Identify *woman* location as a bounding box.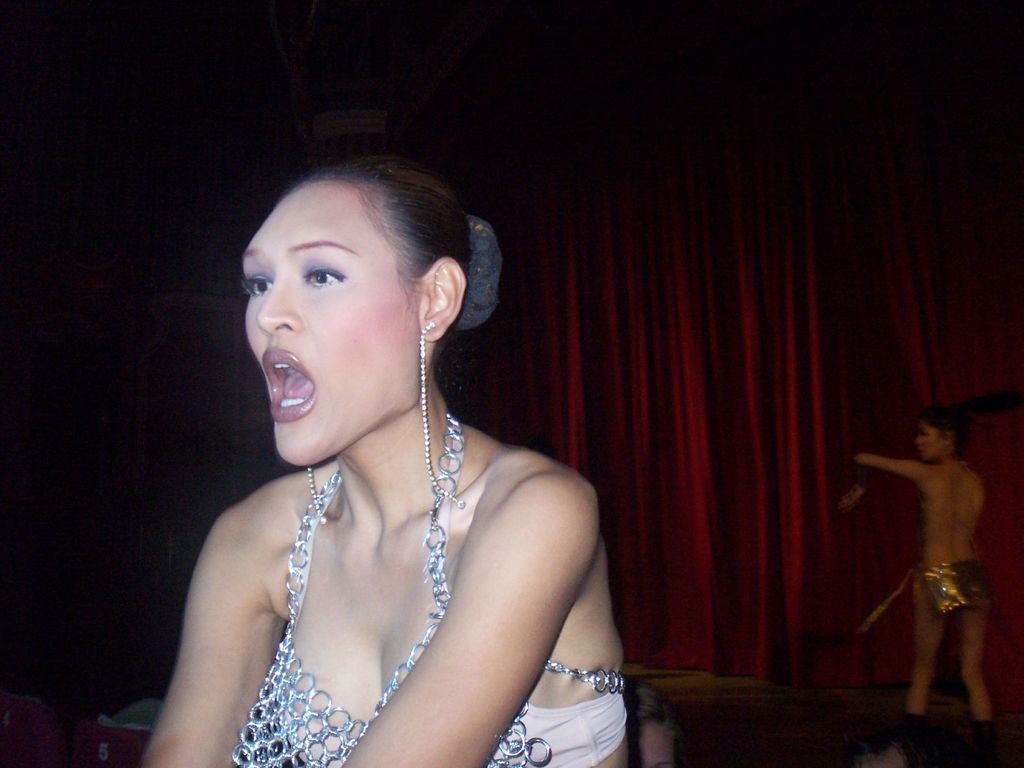
{"left": 133, "top": 135, "right": 651, "bottom": 767}.
